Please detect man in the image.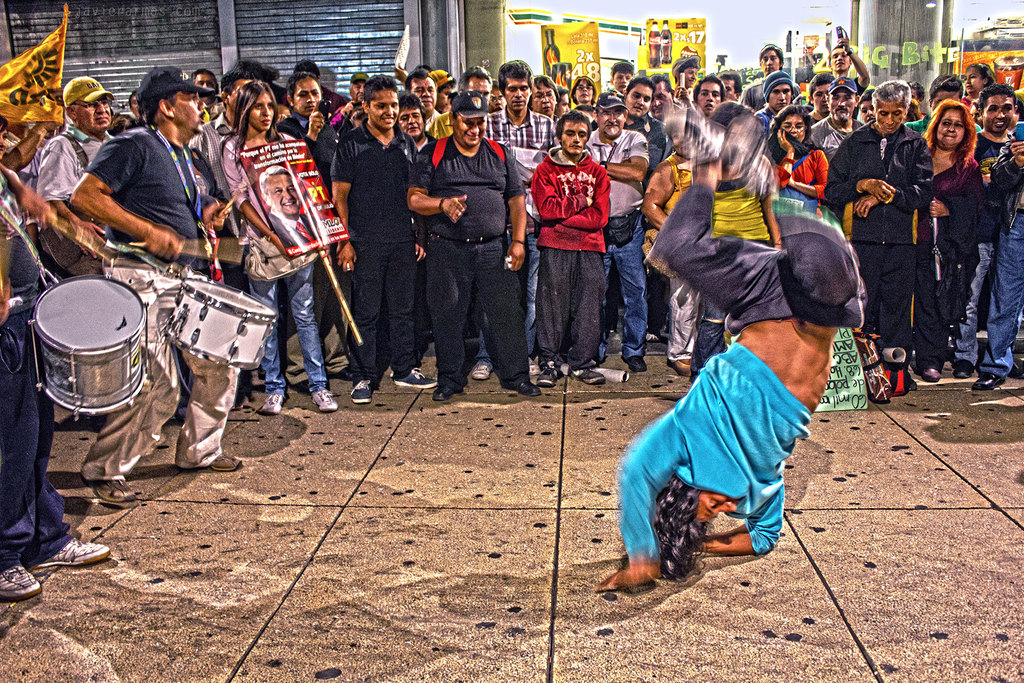
807:72:837:124.
